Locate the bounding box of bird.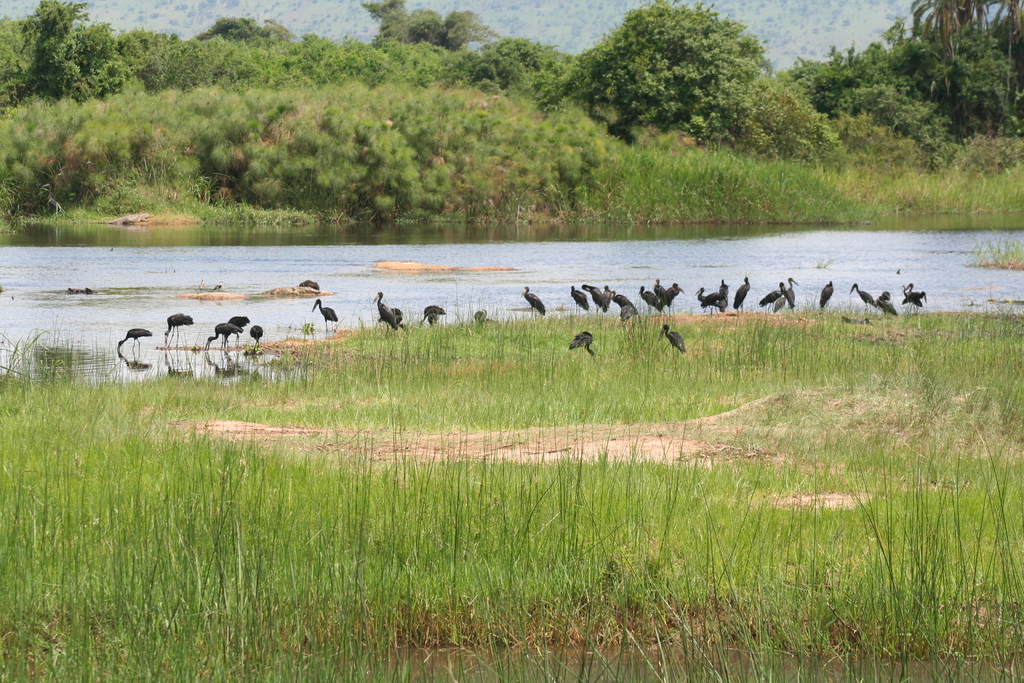
Bounding box: select_region(781, 276, 799, 315).
